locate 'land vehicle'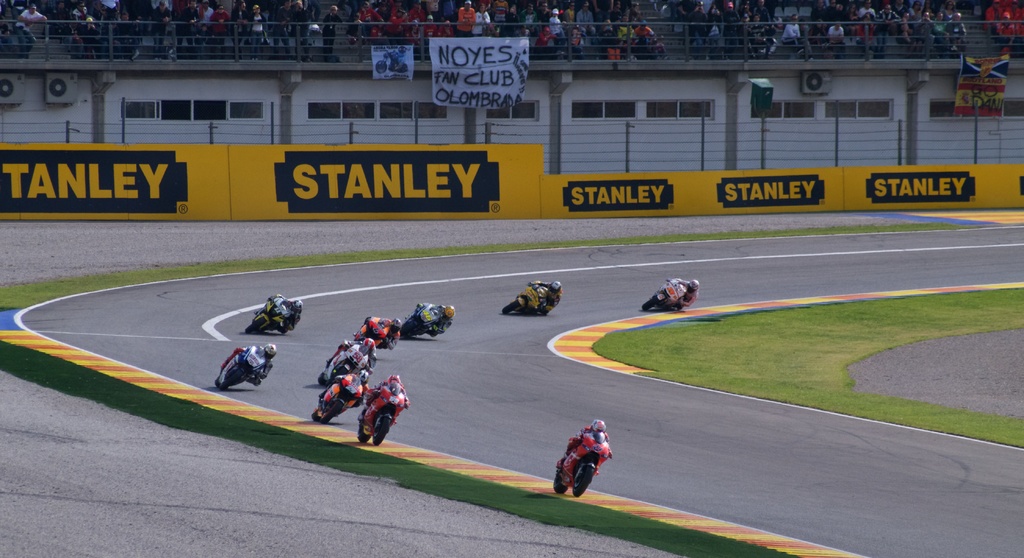
<bbox>355, 318, 392, 350</bbox>
